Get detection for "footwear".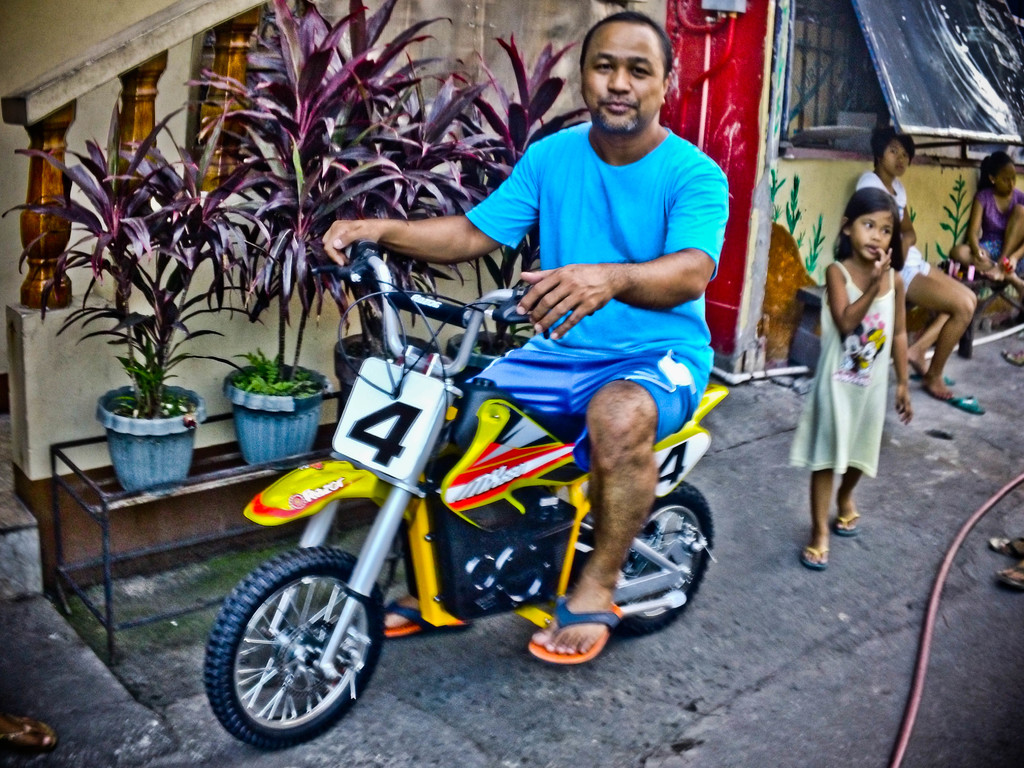
Detection: [left=797, top=492, right=874, bottom=565].
